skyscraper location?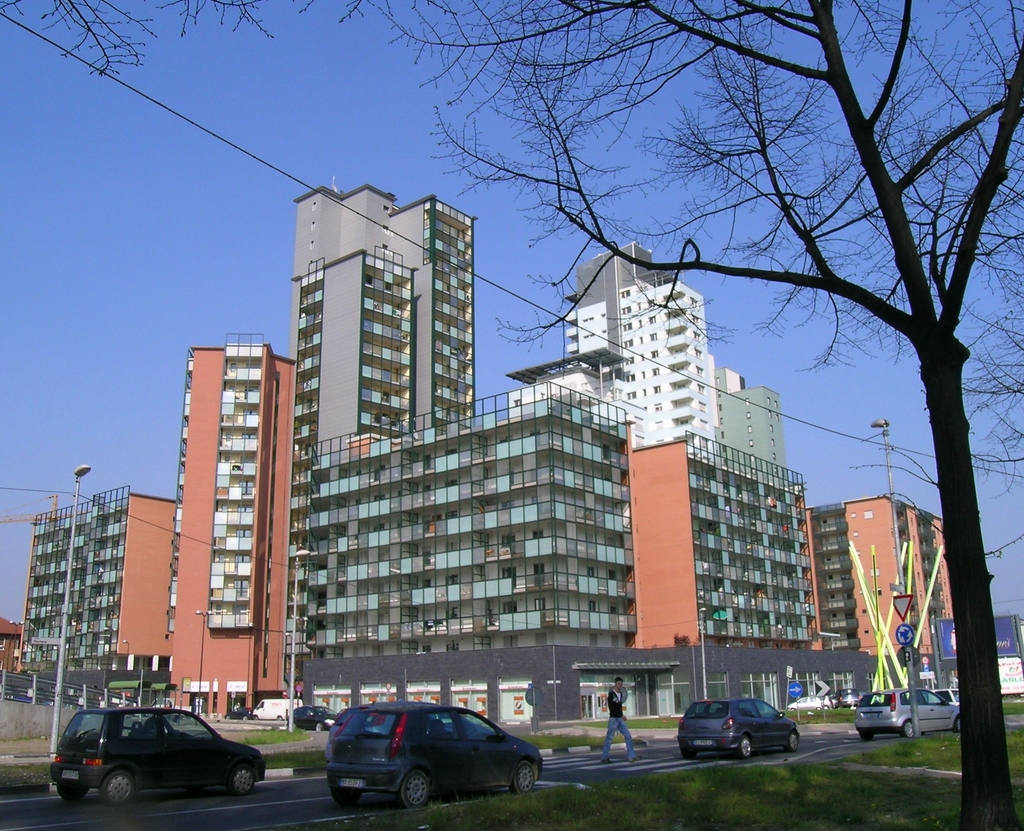
278 181 489 464
